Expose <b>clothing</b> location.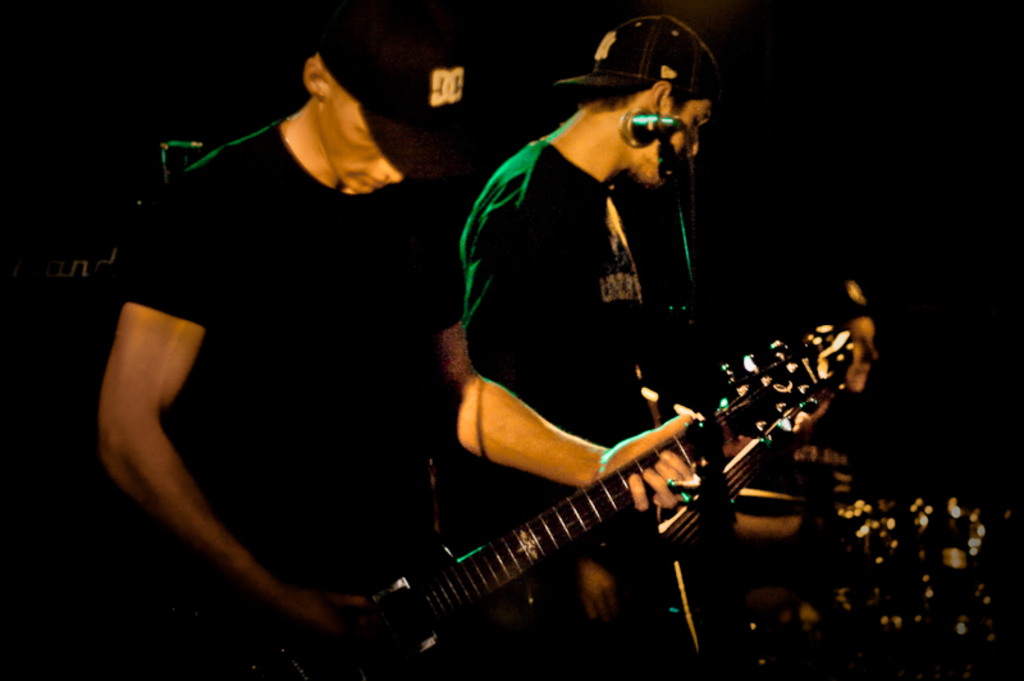
Exposed at 453 70 777 428.
